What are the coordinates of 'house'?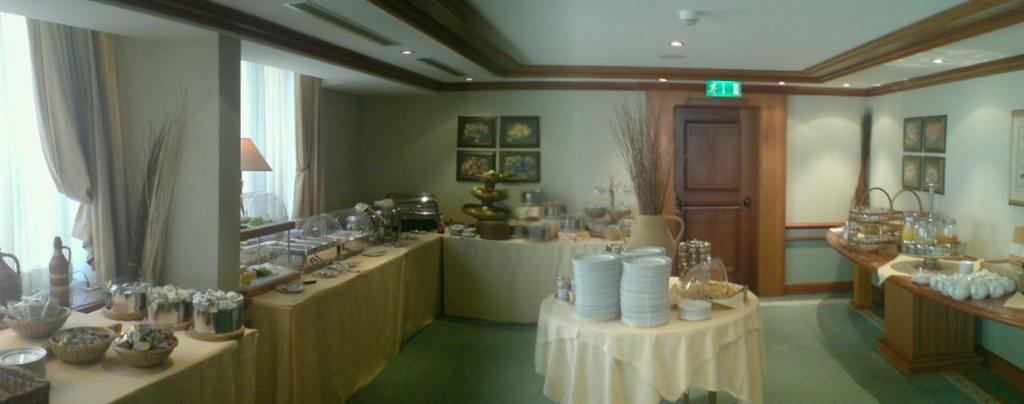
0, 0, 1023, 403.
